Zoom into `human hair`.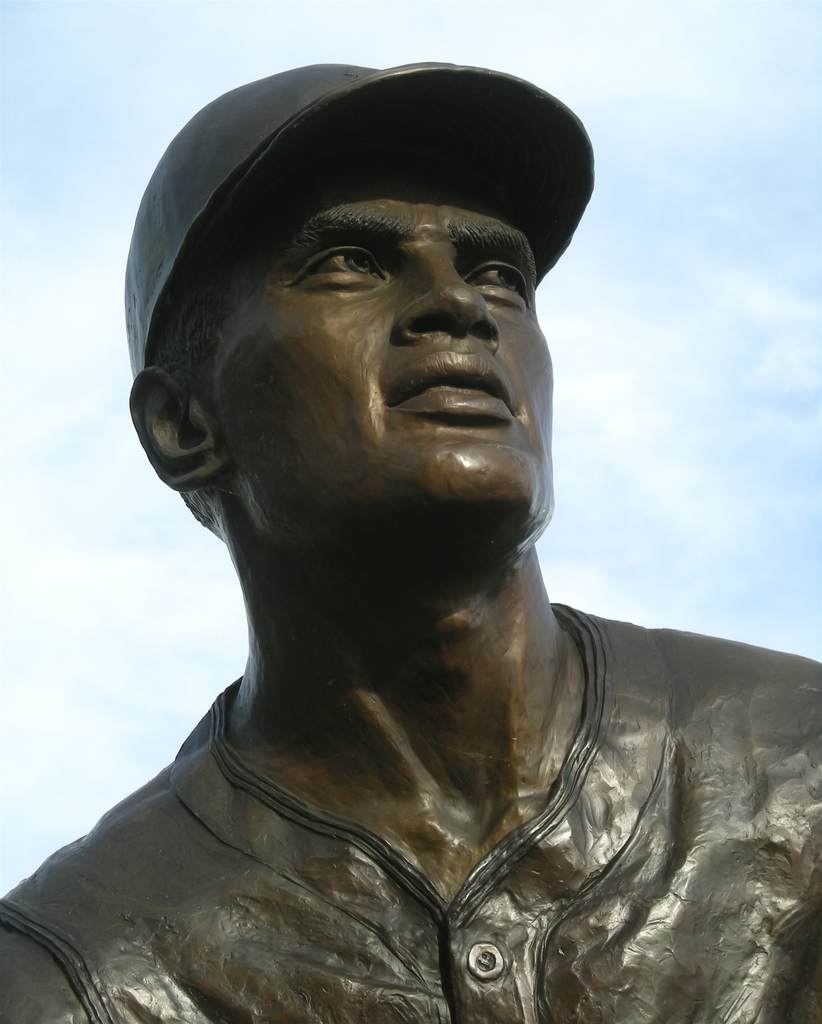
Zoom target: crop(143, 209, 223, 538).
